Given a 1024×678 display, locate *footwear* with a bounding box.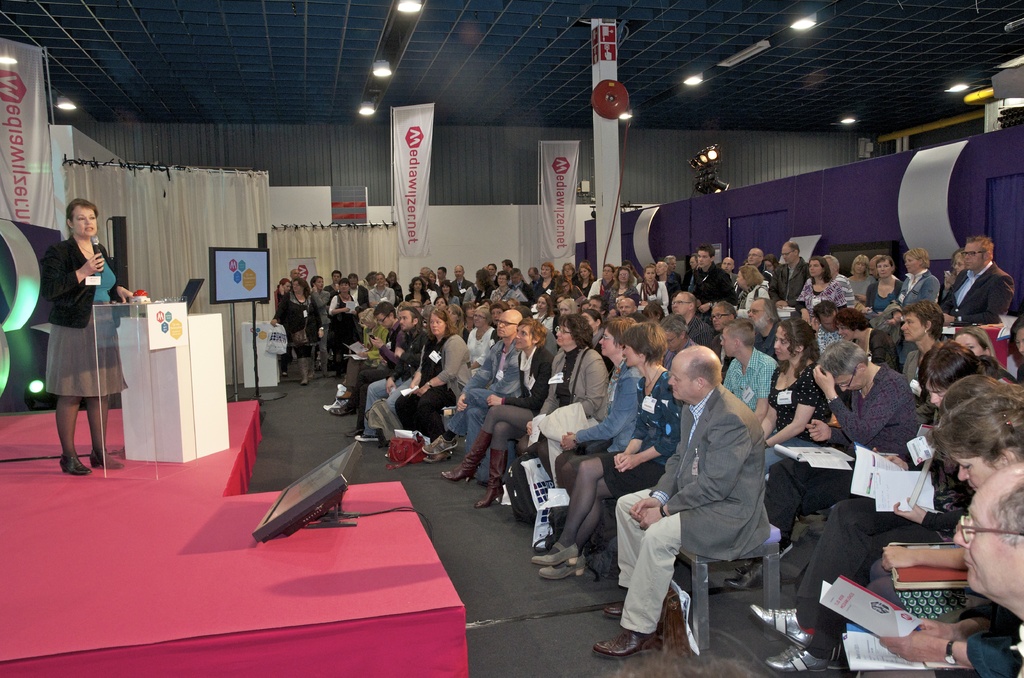
Located: [x1=417, y1=426, x2=467, y2=452].
